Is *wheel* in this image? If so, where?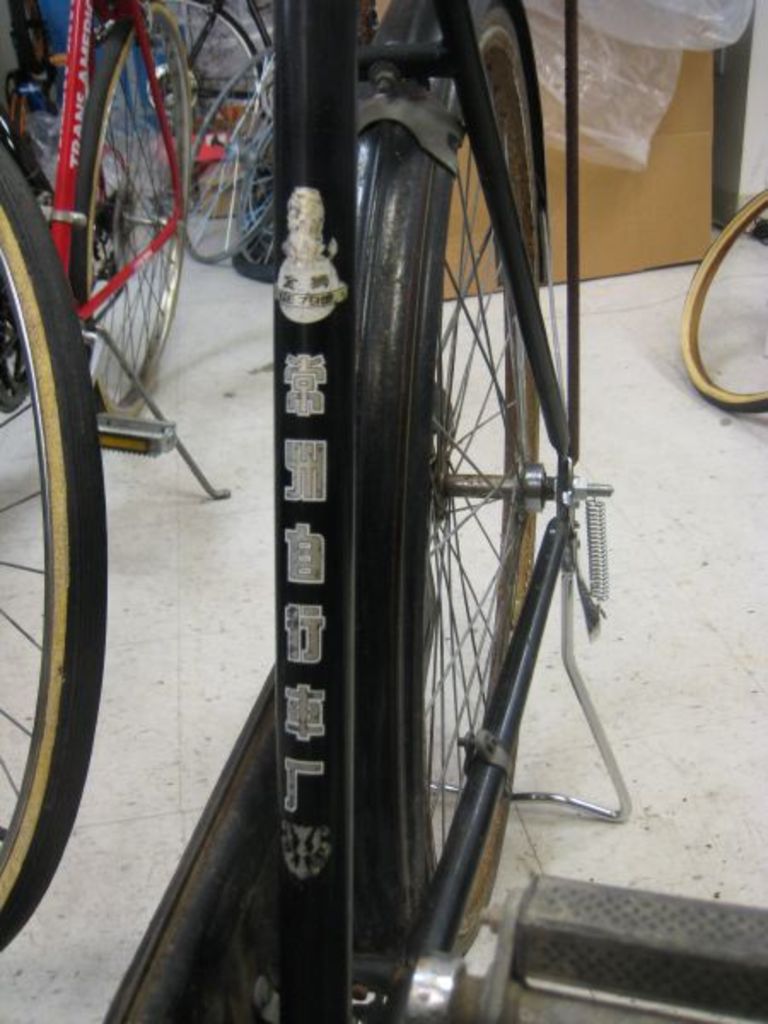
Yes, at 75, 3, 189, 413.
